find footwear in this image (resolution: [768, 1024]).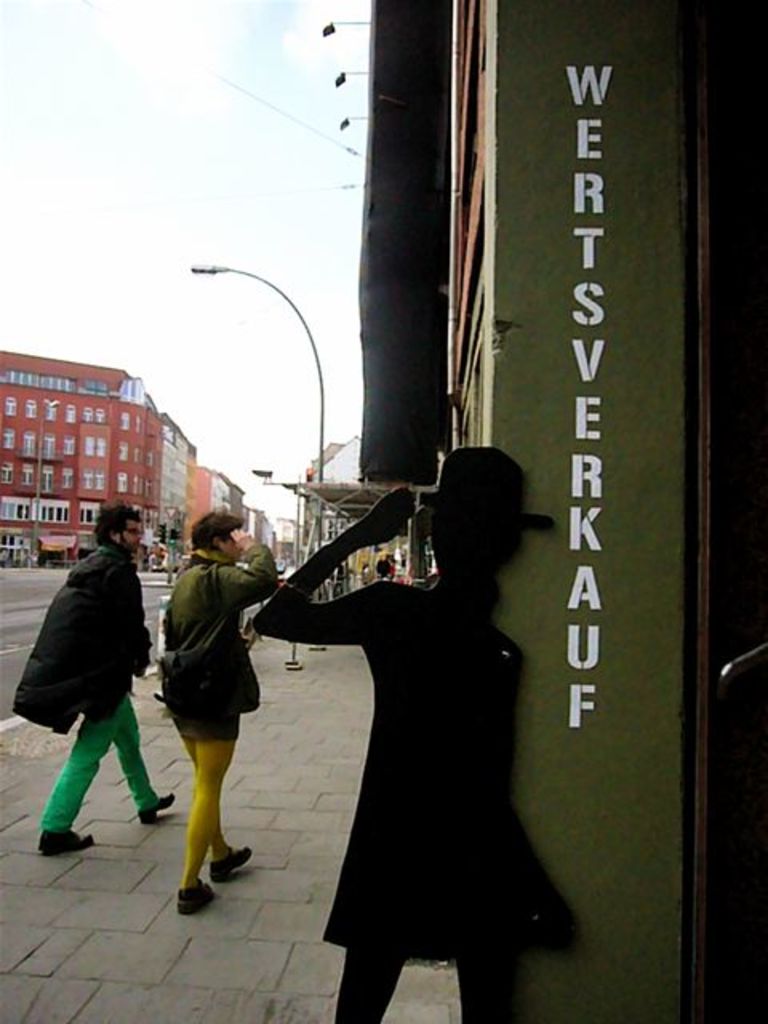
<bbox>139, 790, 174, 826</bbox>.
